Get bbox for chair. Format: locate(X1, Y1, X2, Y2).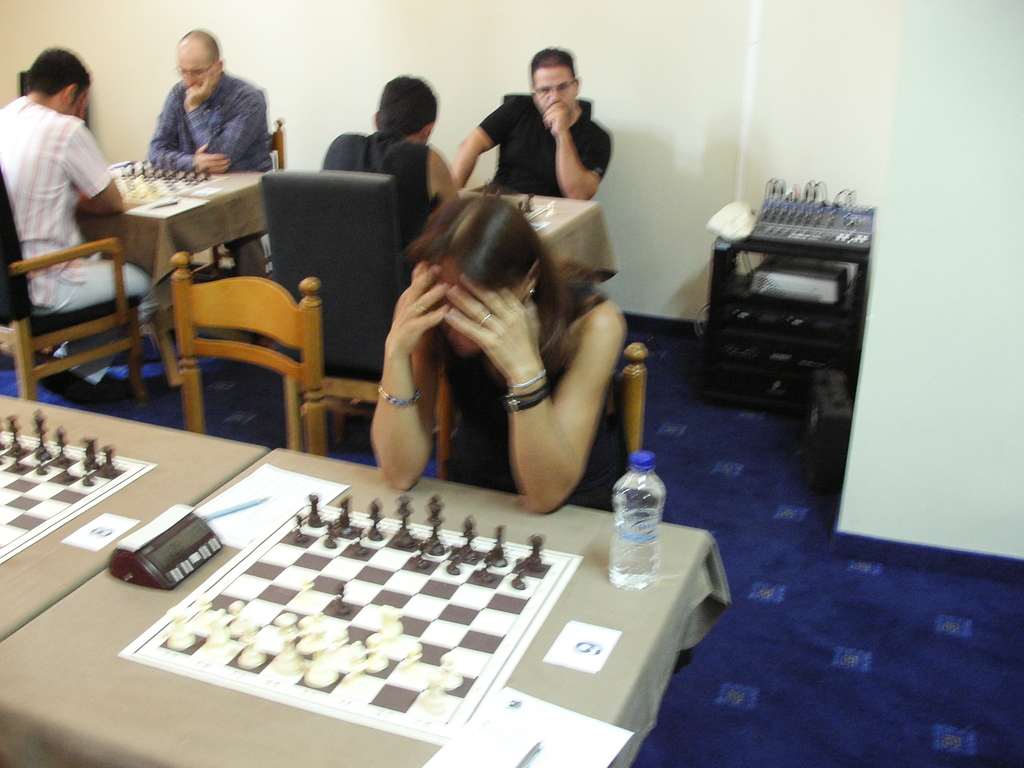
locate(13, 185, 156, 412).
